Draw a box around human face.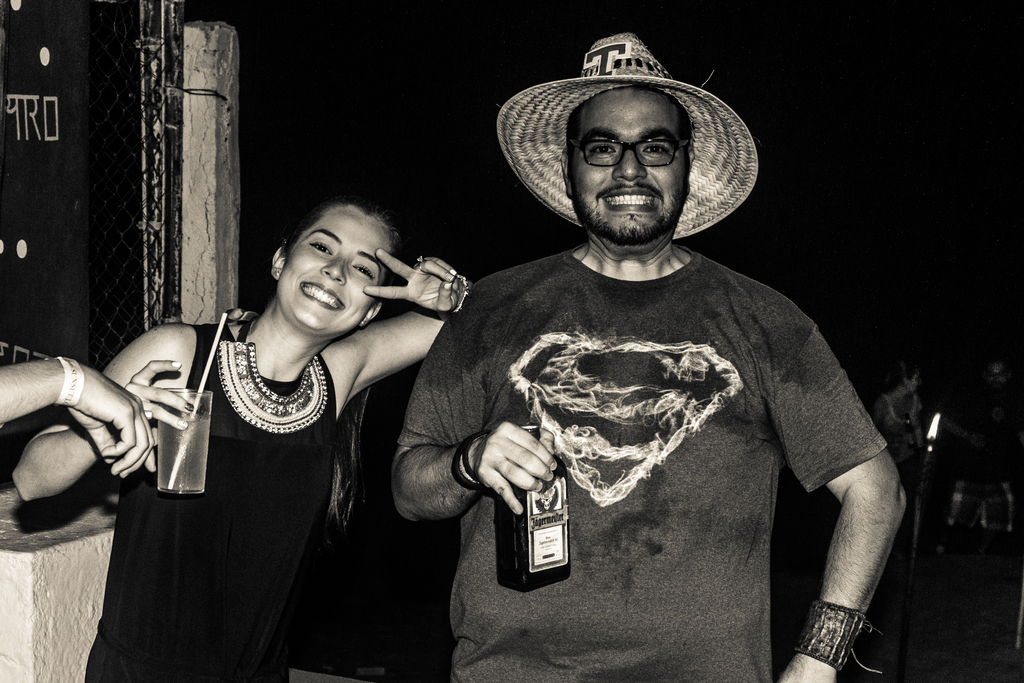
<bbox>276, 204, 387, 333</bbox>.
